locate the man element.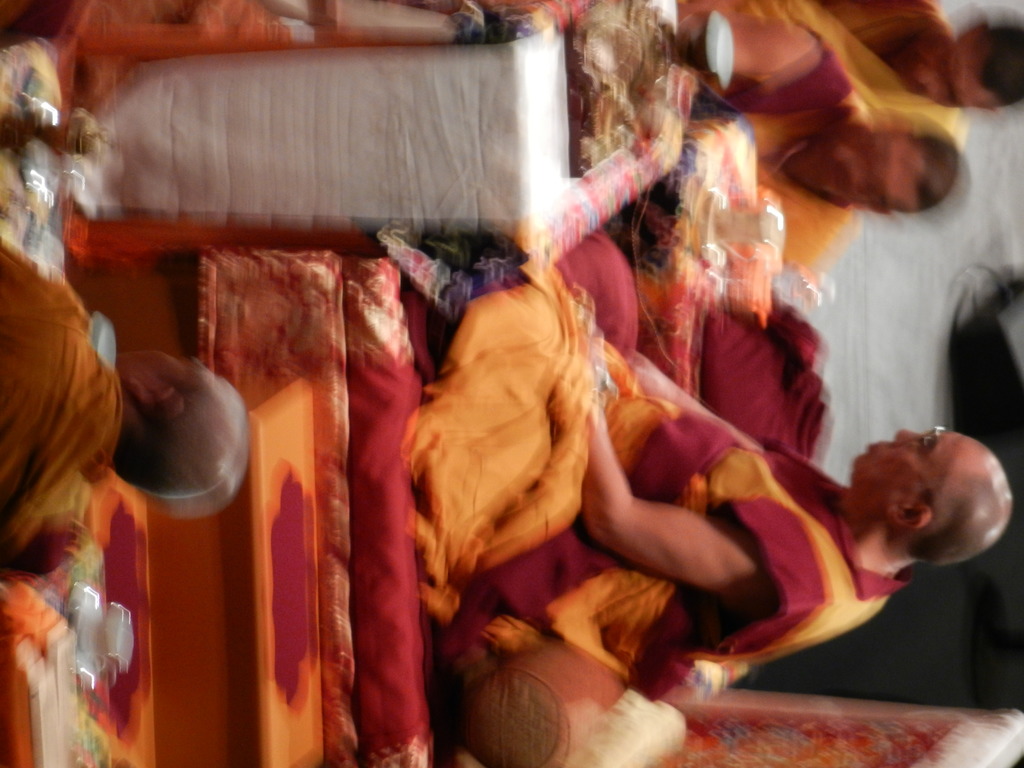
Element bbox: rect(671, 0, 968, 274).
